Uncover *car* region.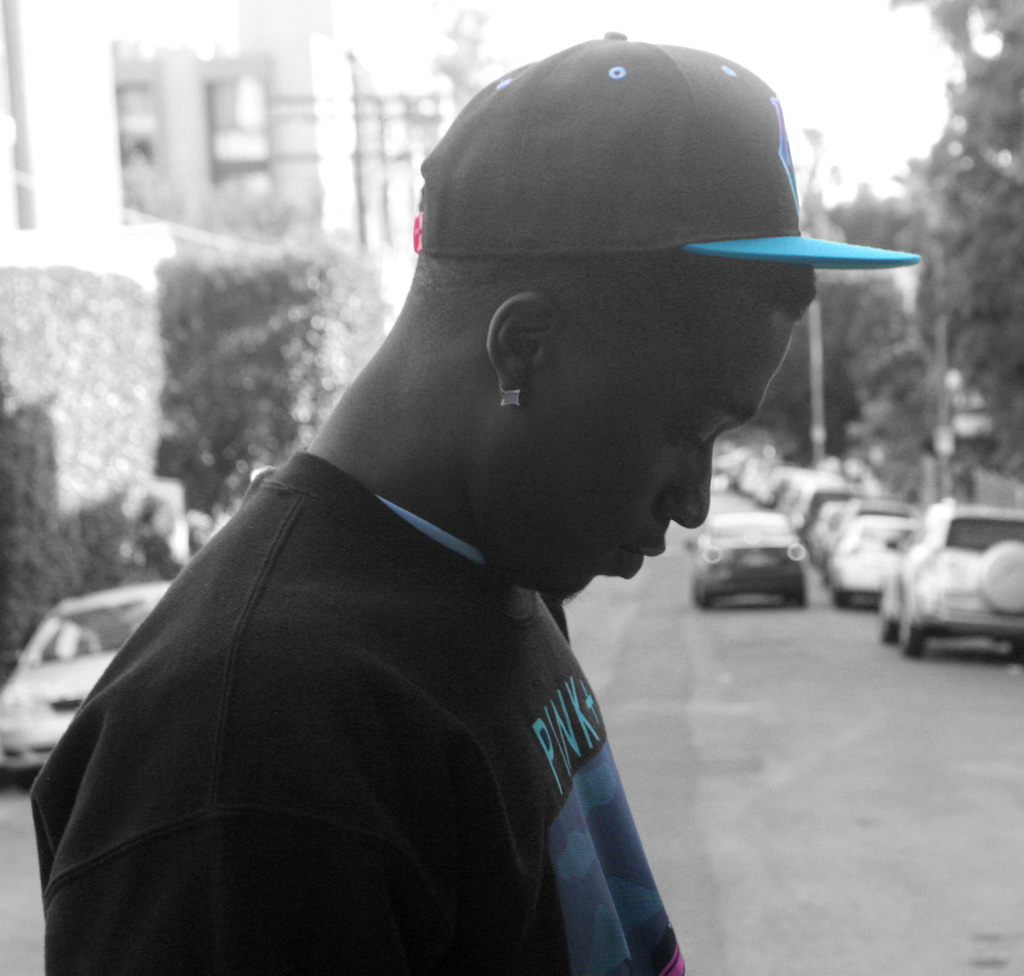
Uncovered: left=0, top=576, right=176, bottom=787.
